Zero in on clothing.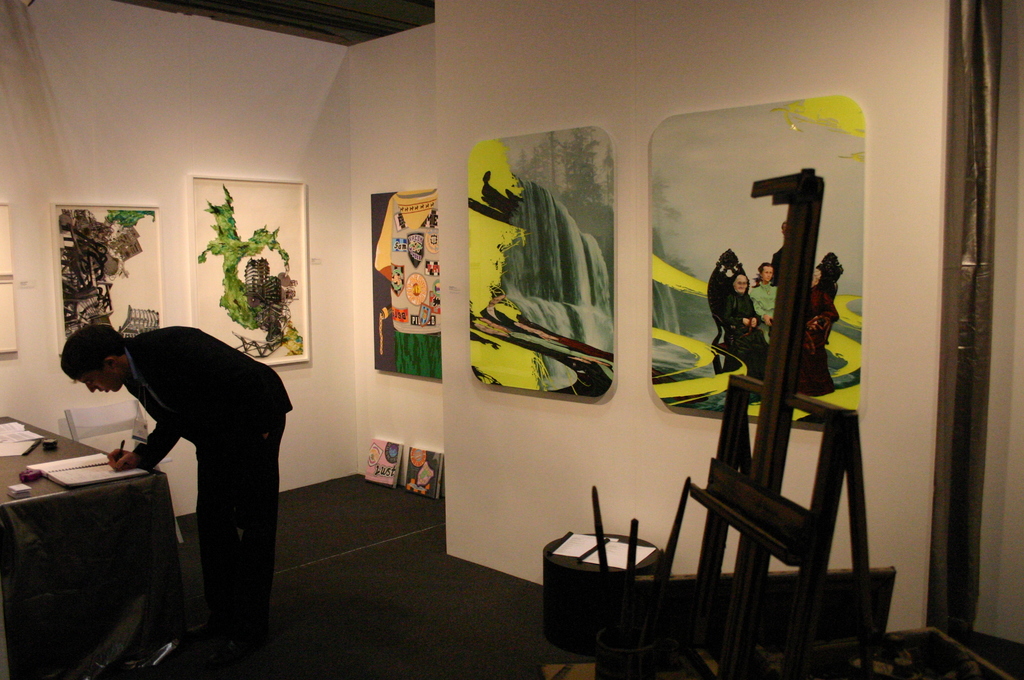
Zeroed in: 730, 294, 767, 373.
